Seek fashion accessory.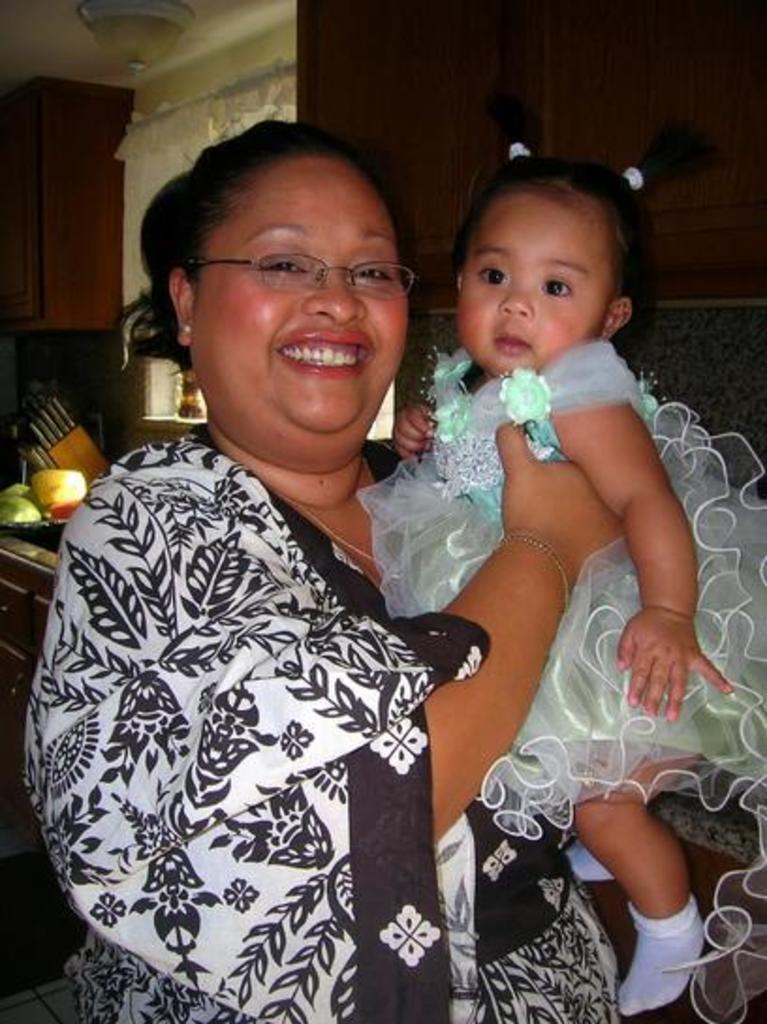
BBox(508, 139, 532, 163).
